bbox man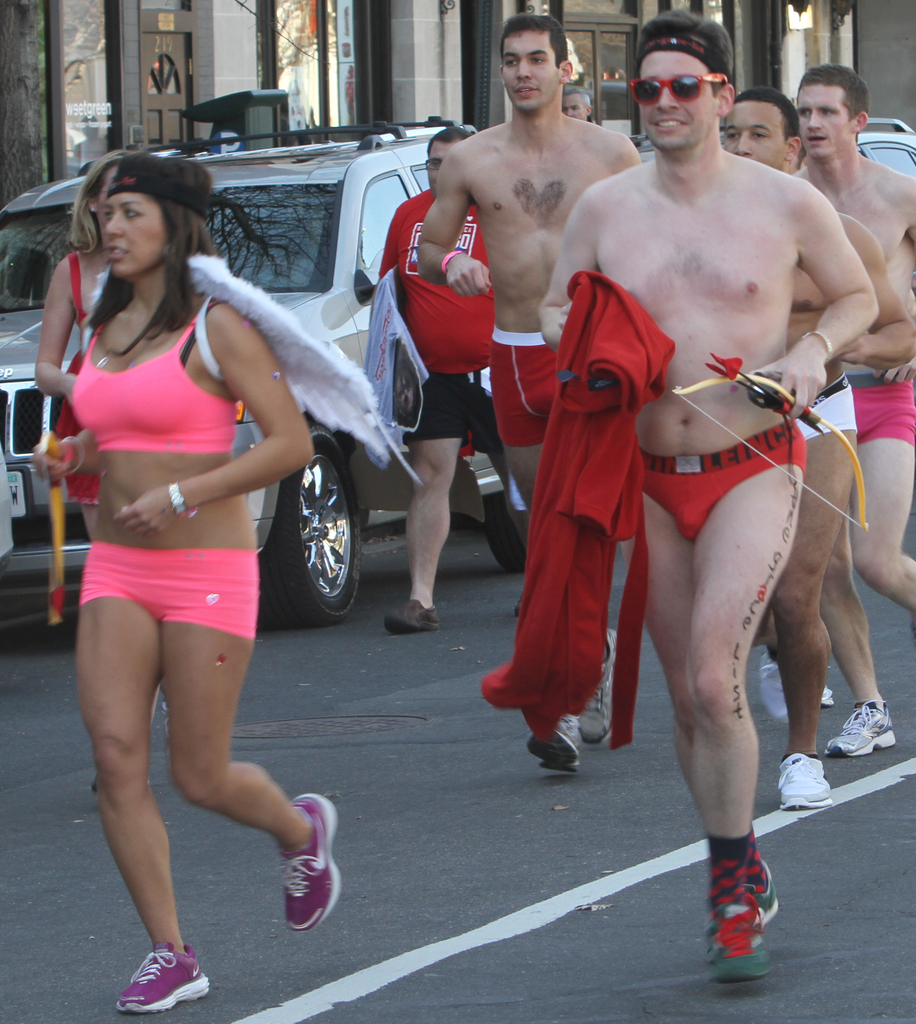
box(787, 64, 915, 757)
